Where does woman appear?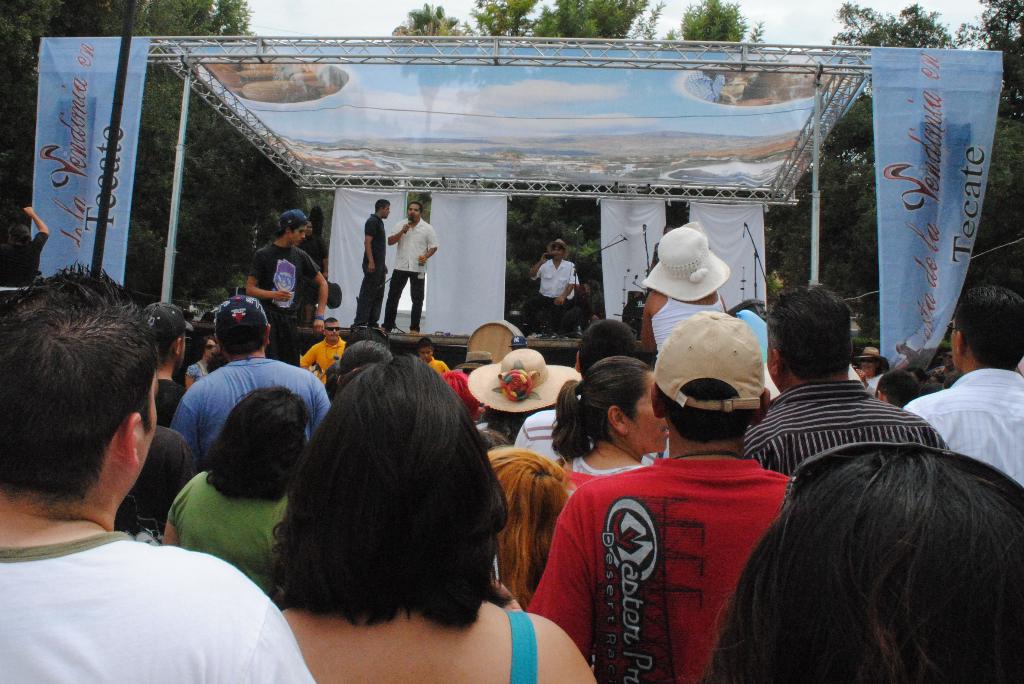
Appears at [x1=708, y1=437, x2=1023, y2=683].
